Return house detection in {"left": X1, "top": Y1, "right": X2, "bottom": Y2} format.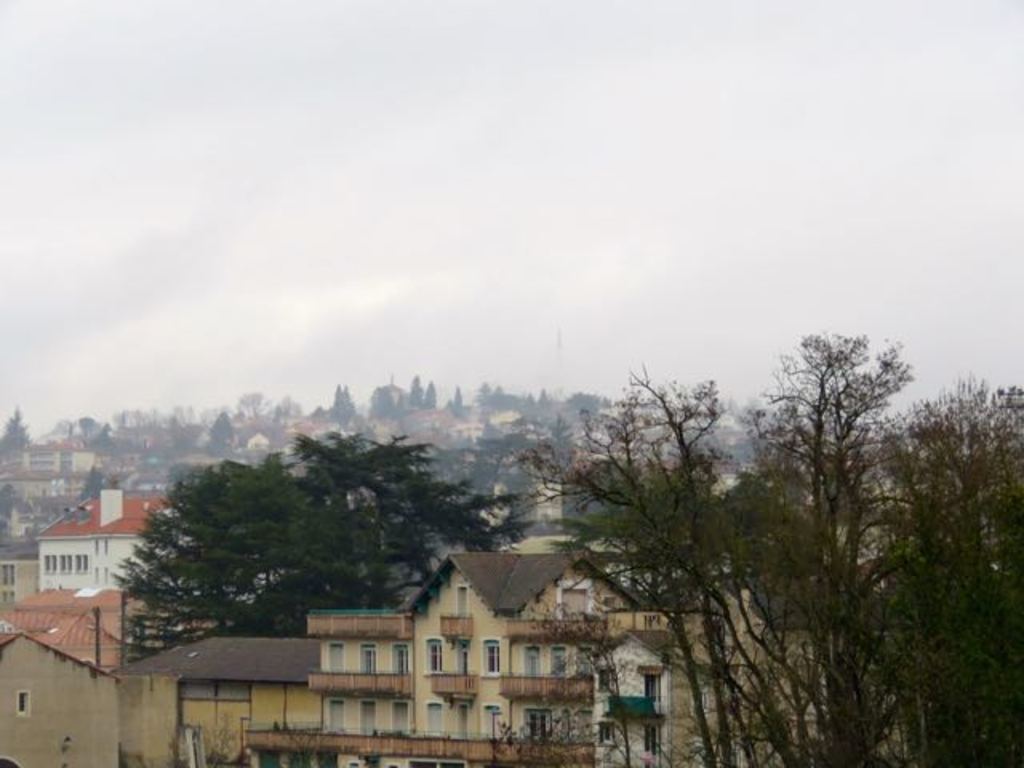
{"left": 600, "top": 435, "right": 1019, "bottom": 766}.
